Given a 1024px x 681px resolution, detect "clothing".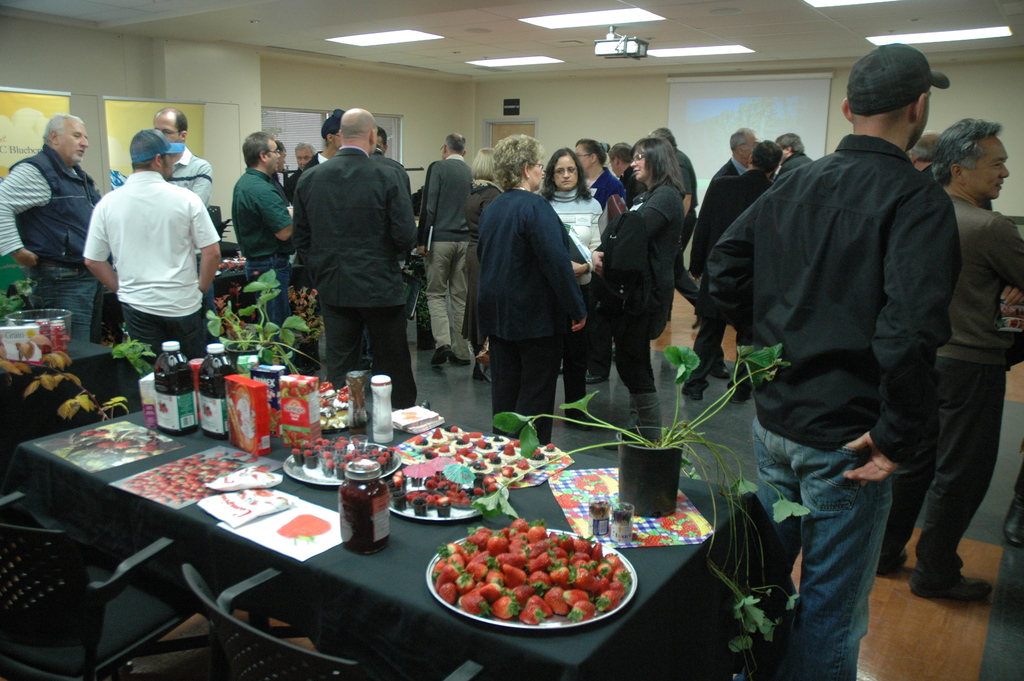
(left=232, top=169, right=293, bottom=372).
